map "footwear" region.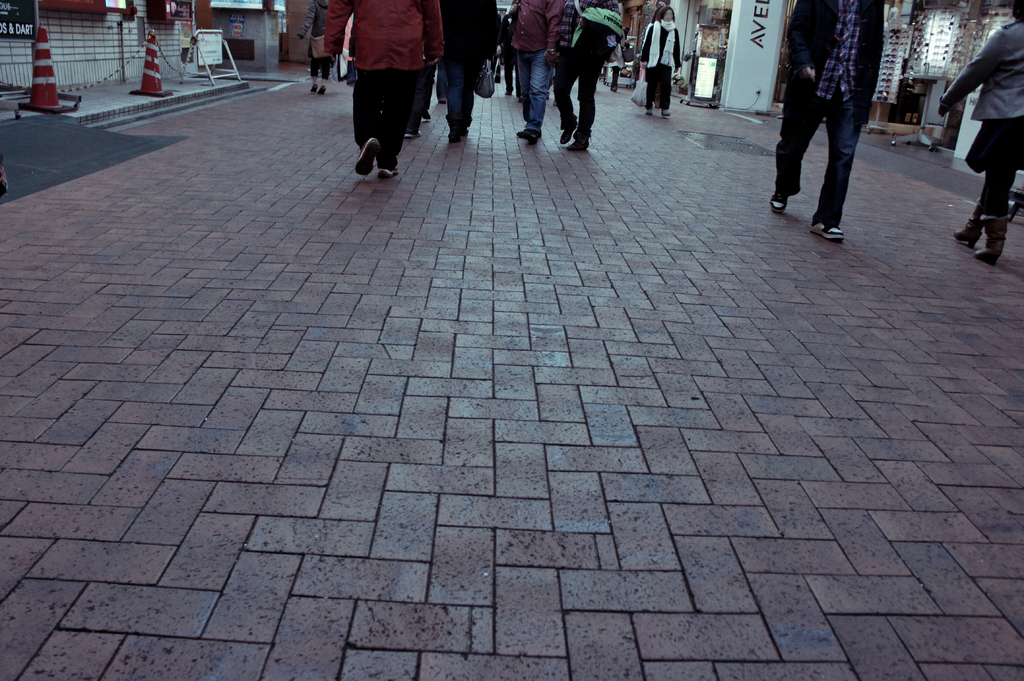
Mapped to bbox=(560, 122, 577, 146).
